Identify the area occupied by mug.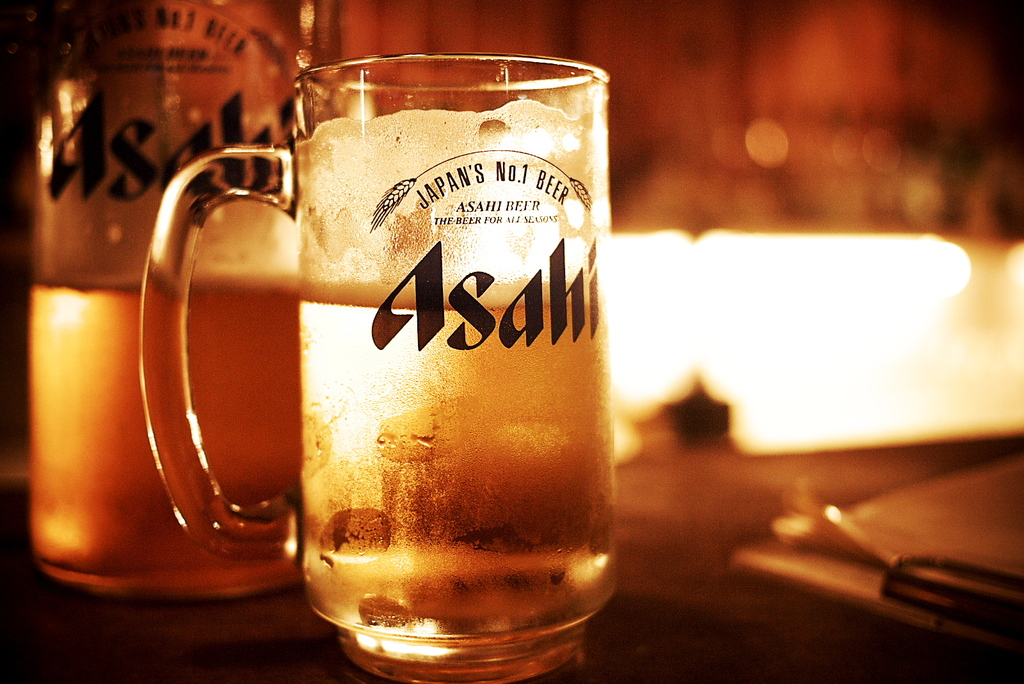
Area: left=140, top=56, right=612, bottom=683.
